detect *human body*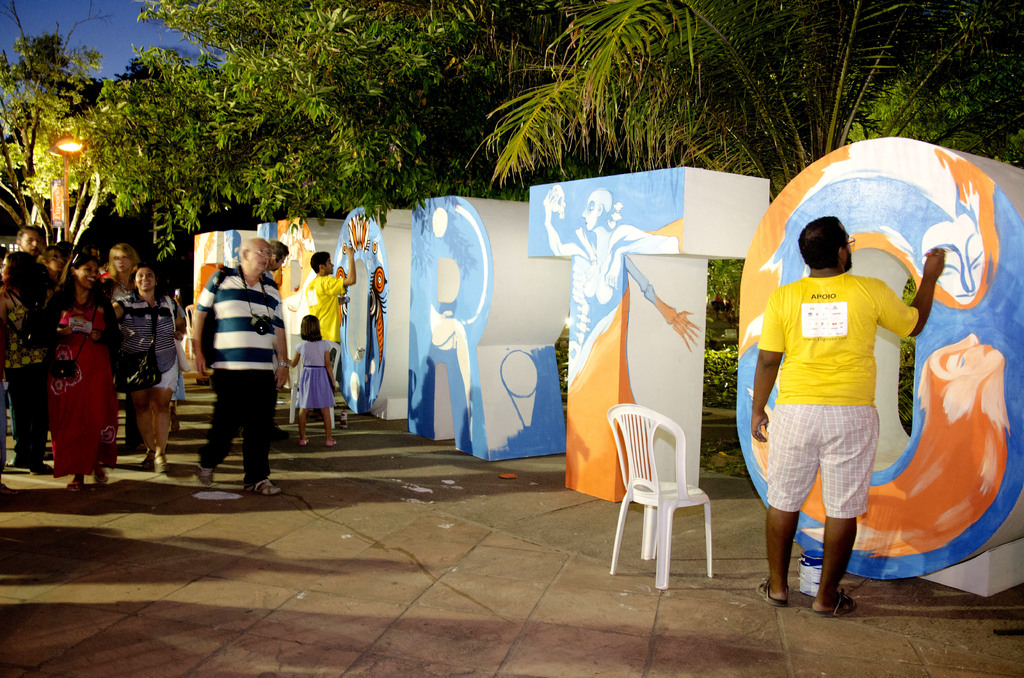
[left=302, top=245, right=357, bottom=376]
